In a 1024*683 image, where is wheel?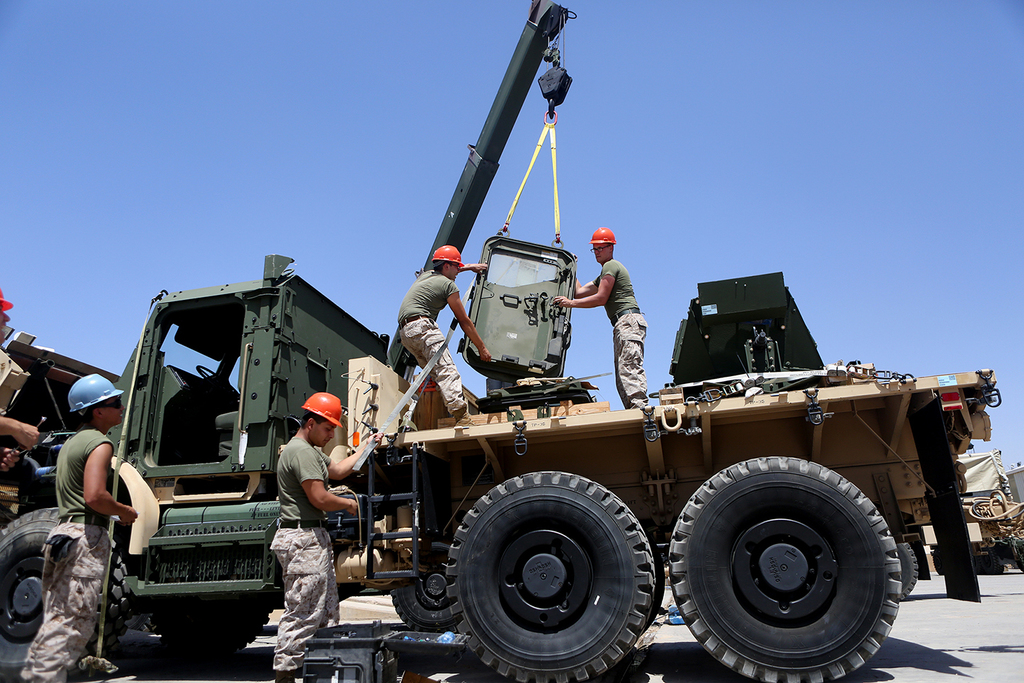
614 460 910 665.
